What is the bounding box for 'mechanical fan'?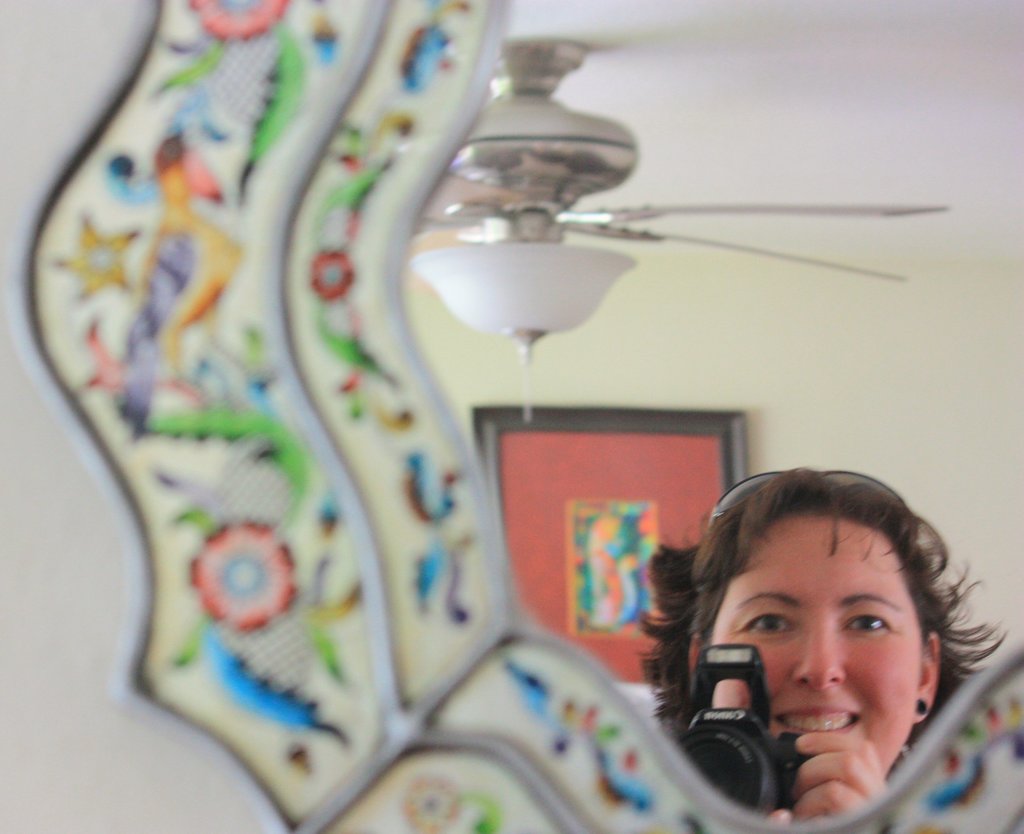
<region>406, 39, 948, 357</region>.
